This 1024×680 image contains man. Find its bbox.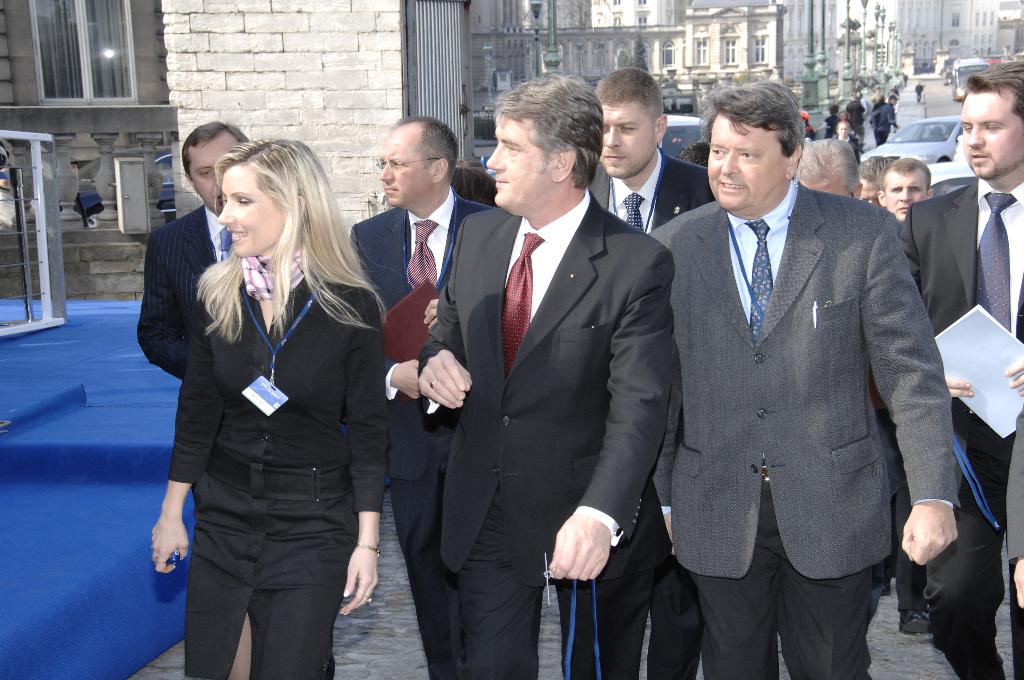
locate(589, 66, 710, 679).
